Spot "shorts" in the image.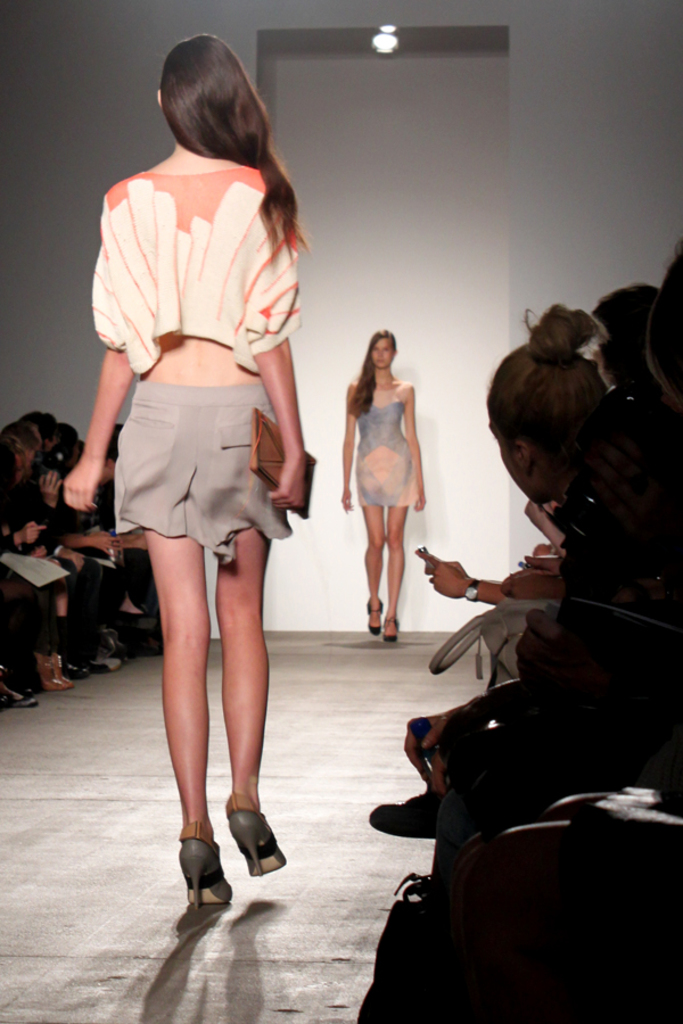
"shorts" found at {"left": 102, "top": 380, "right": 288, "bottom": 521}.
